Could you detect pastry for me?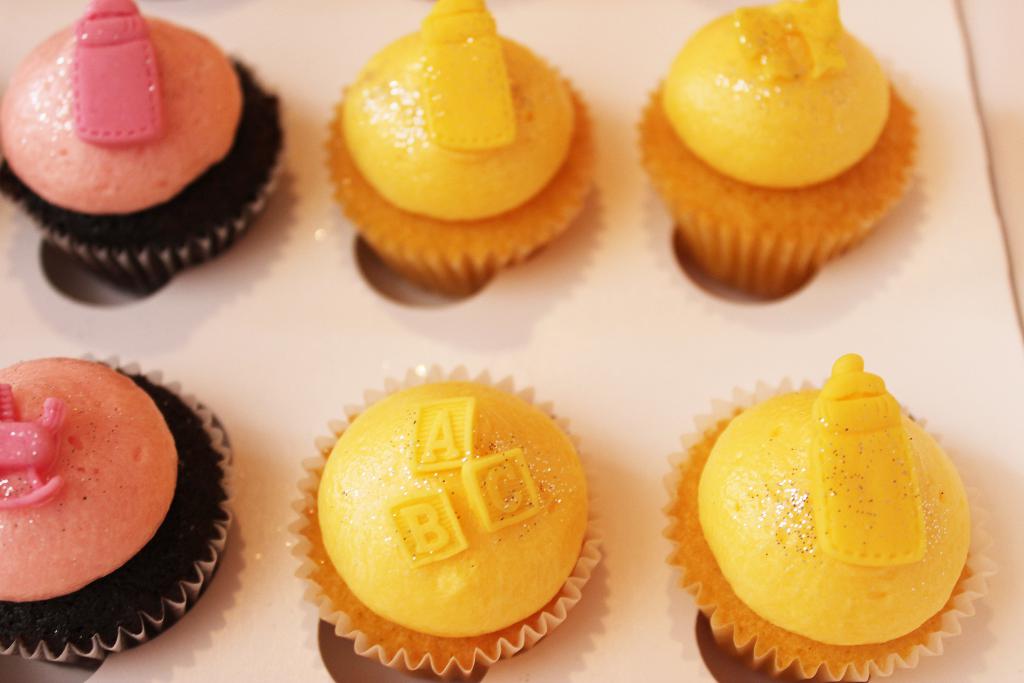
Detection result: [681, 349, 989, 663].
